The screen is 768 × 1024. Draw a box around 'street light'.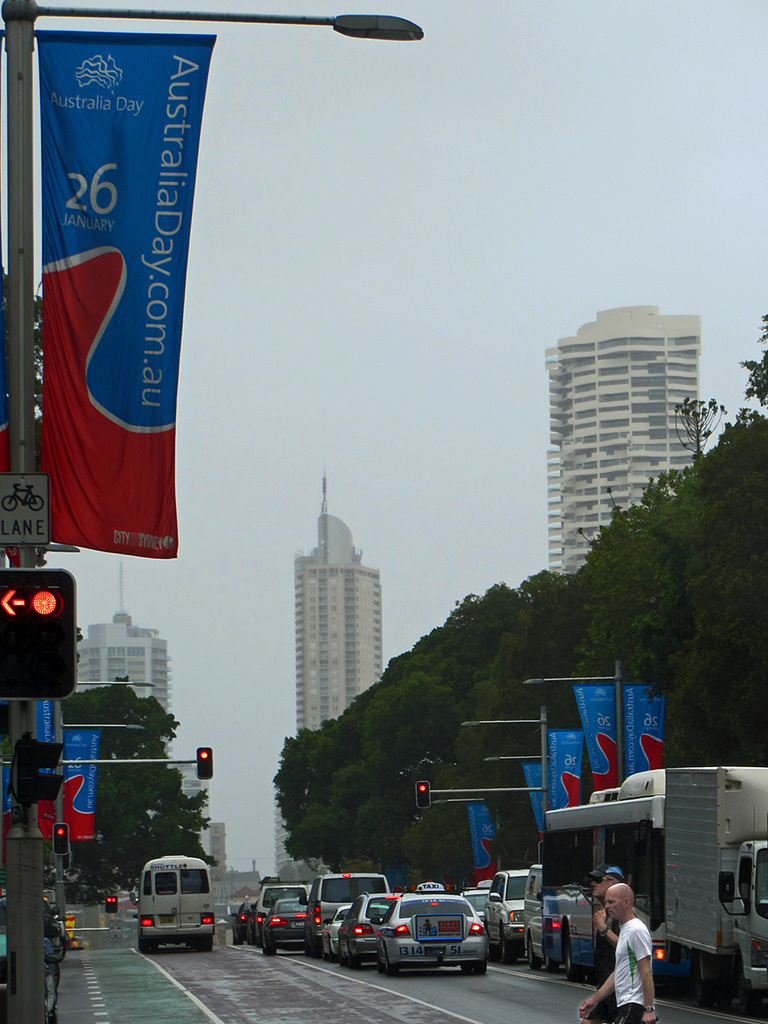
bbox=[521, 649, 624, 796].
